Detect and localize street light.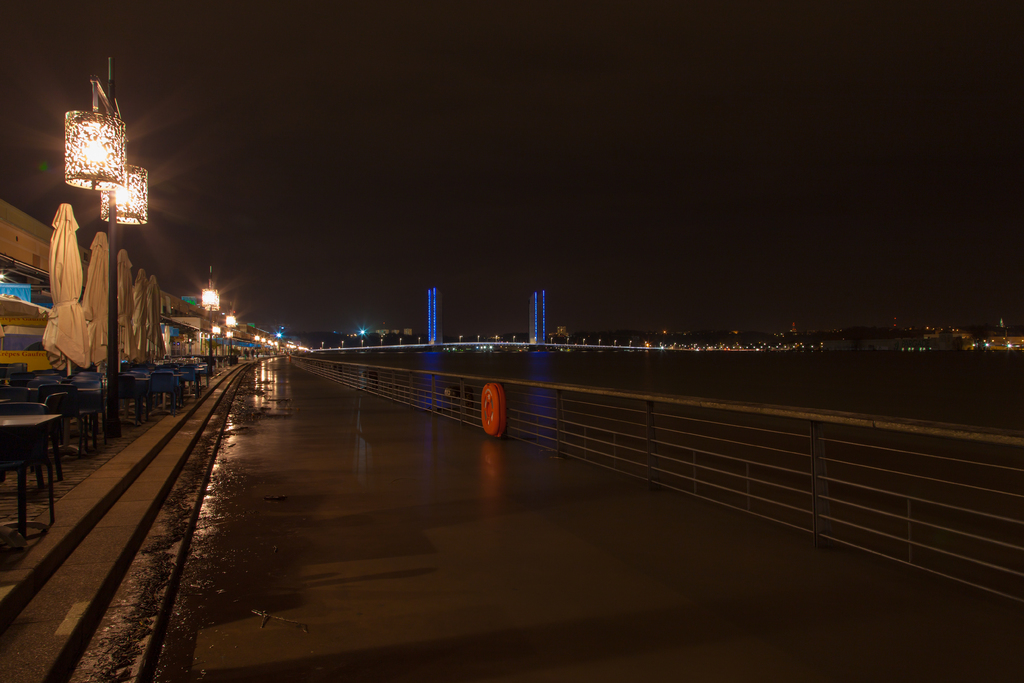
Localized at x1=567 y1=334 x2=570 y2=346.
